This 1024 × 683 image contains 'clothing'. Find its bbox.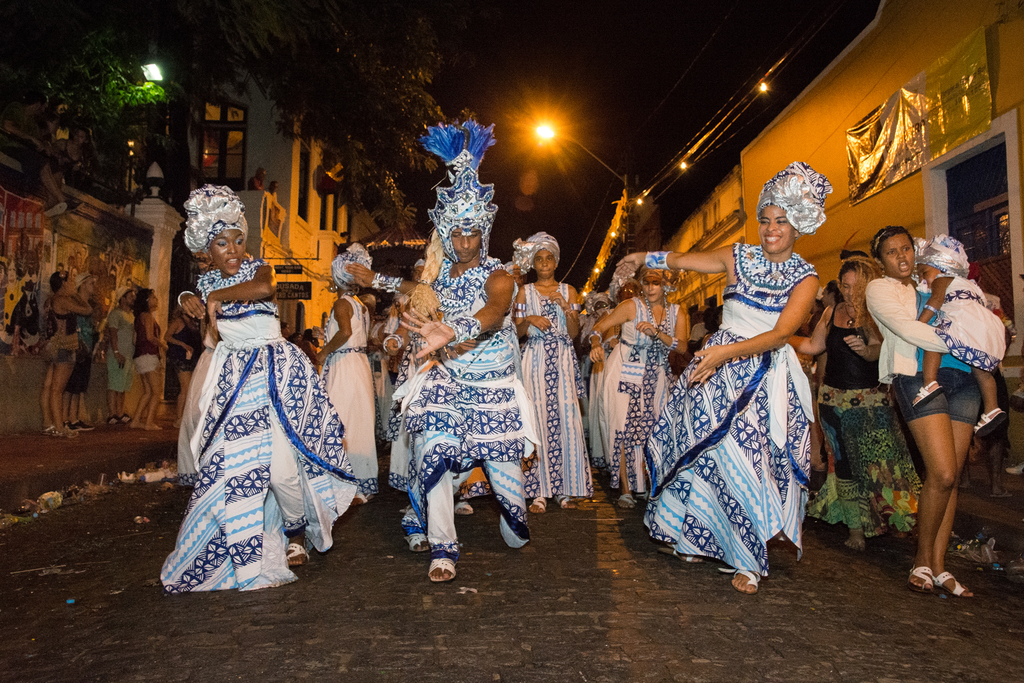
Rect(316, 282, 386, 497).
